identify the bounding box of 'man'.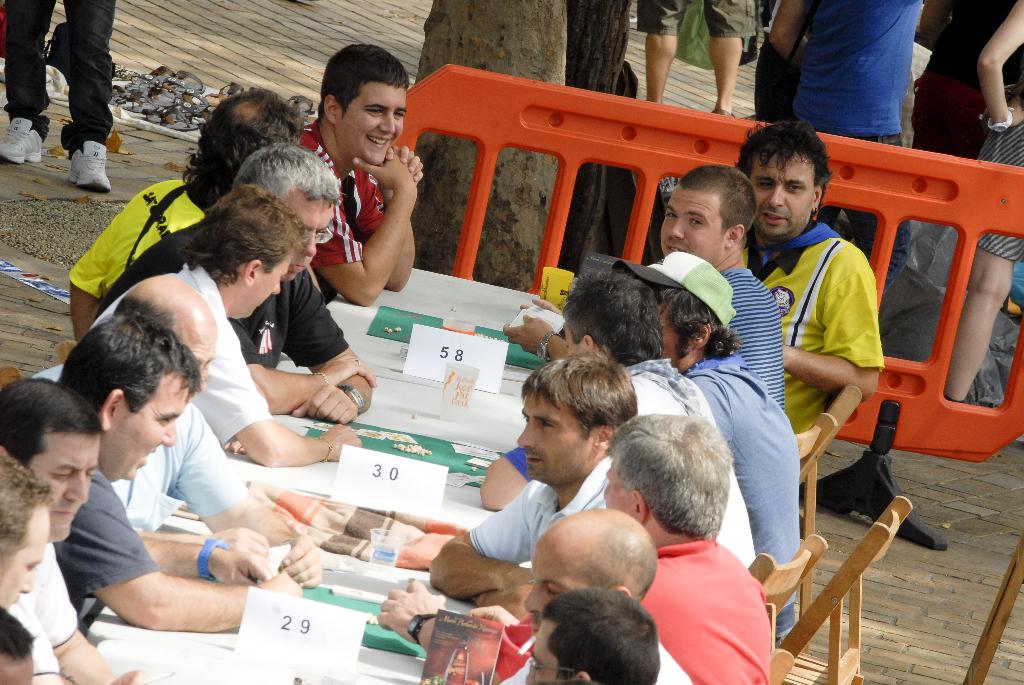
region(634, 0, 761, 132).
